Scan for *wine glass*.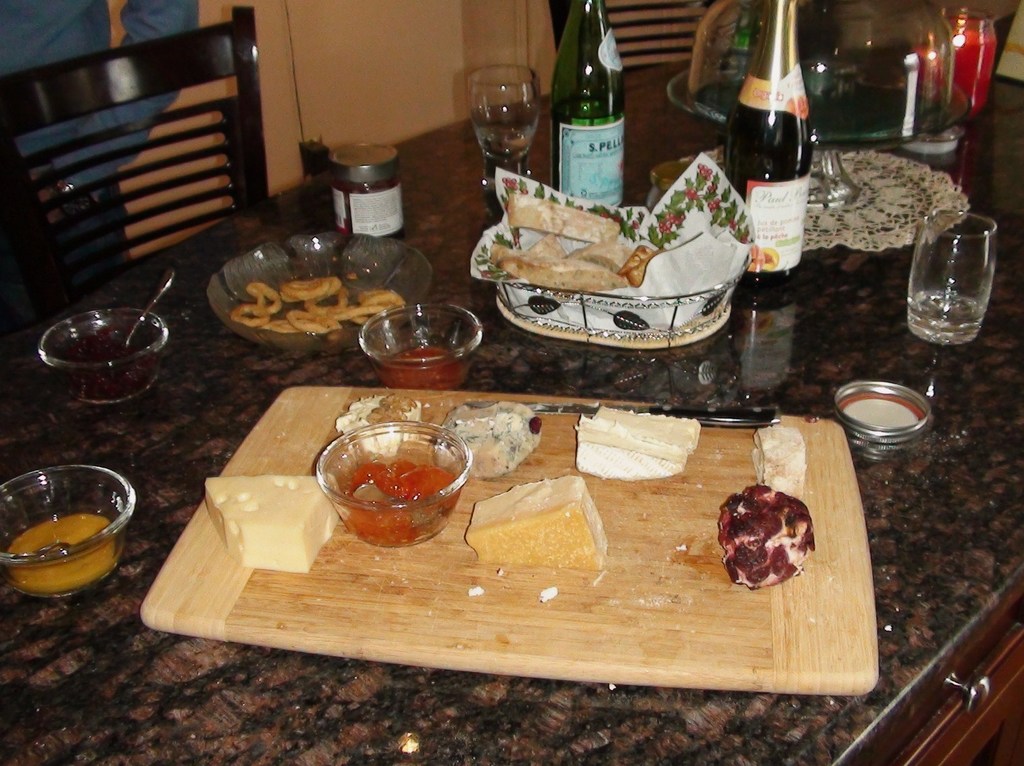
Scan result: [901,210,1008,360].
